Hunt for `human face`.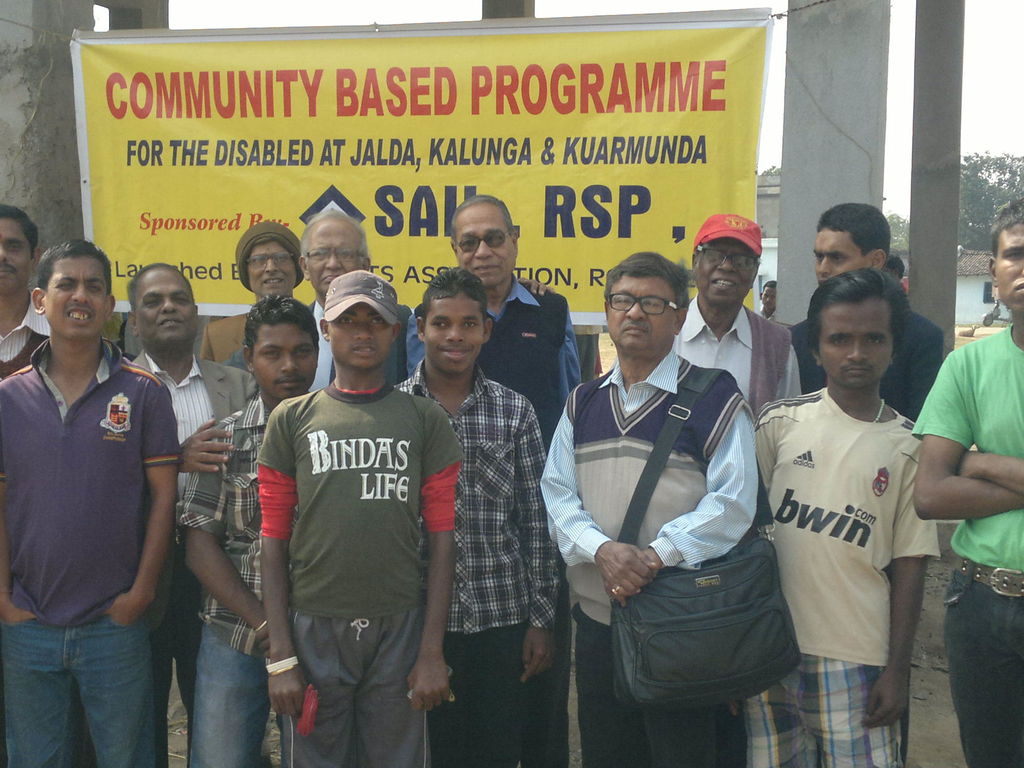
Hunted down at bbox=[459, 200, 516, 287].
